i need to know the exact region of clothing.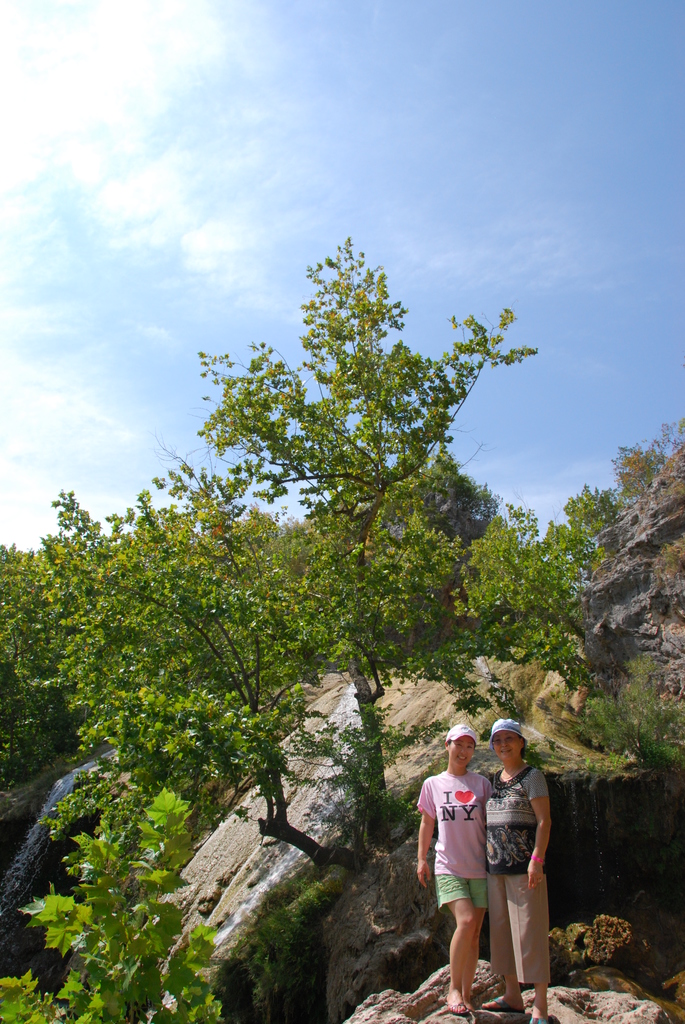
Region: BBox(418, 773, 494, 897).
